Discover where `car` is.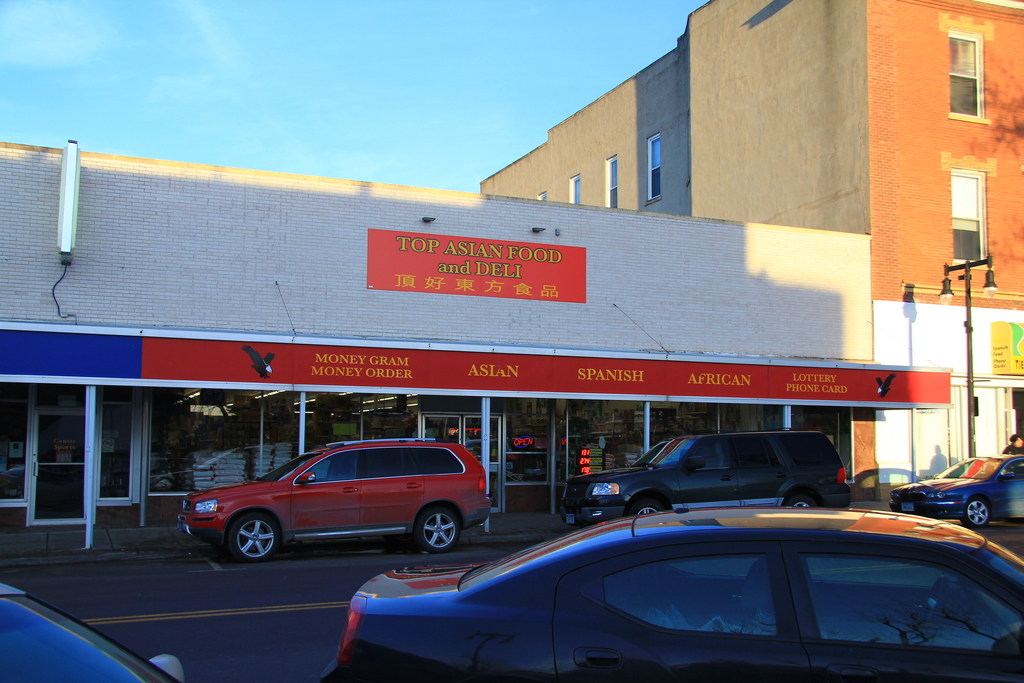
Discovered at select_region(561, 426, 849, 526).
